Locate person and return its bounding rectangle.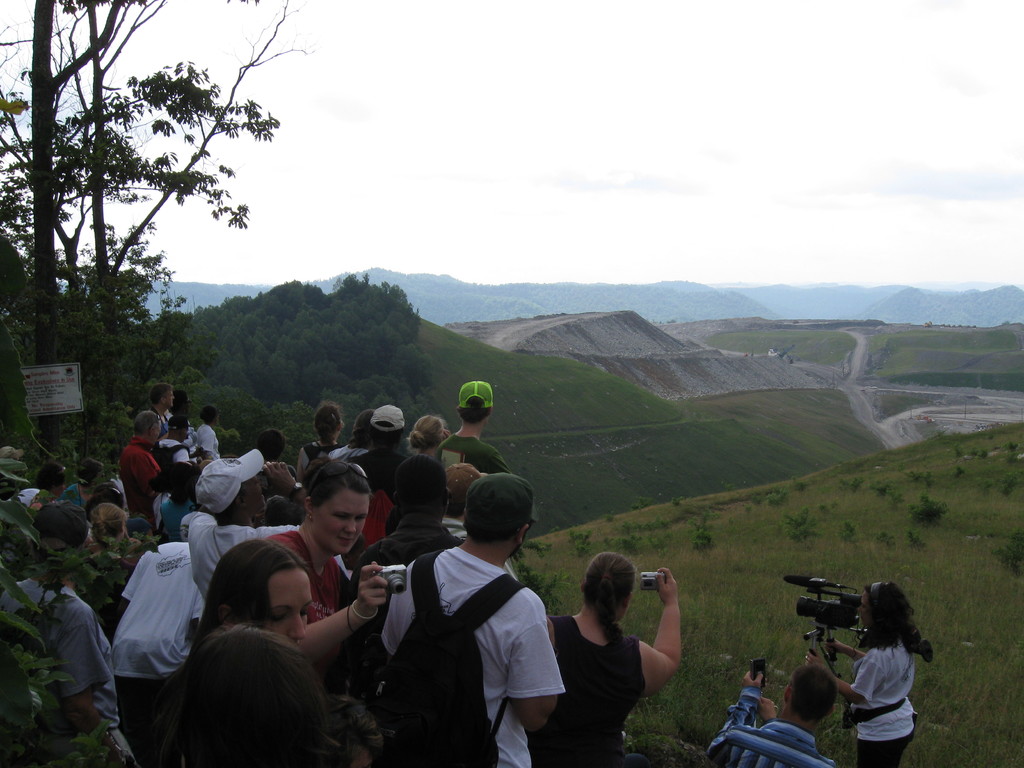
<region>143, 378, 170, 426</region>.
